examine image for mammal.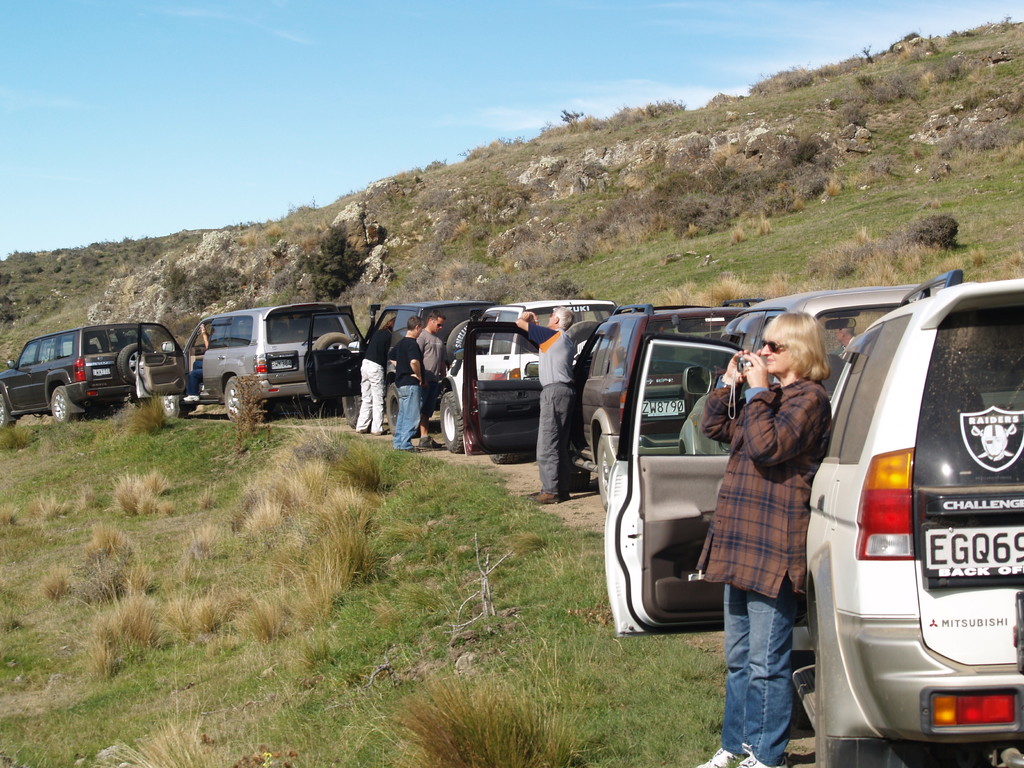
Examination result: BBox(682, 301, 842, 721).
